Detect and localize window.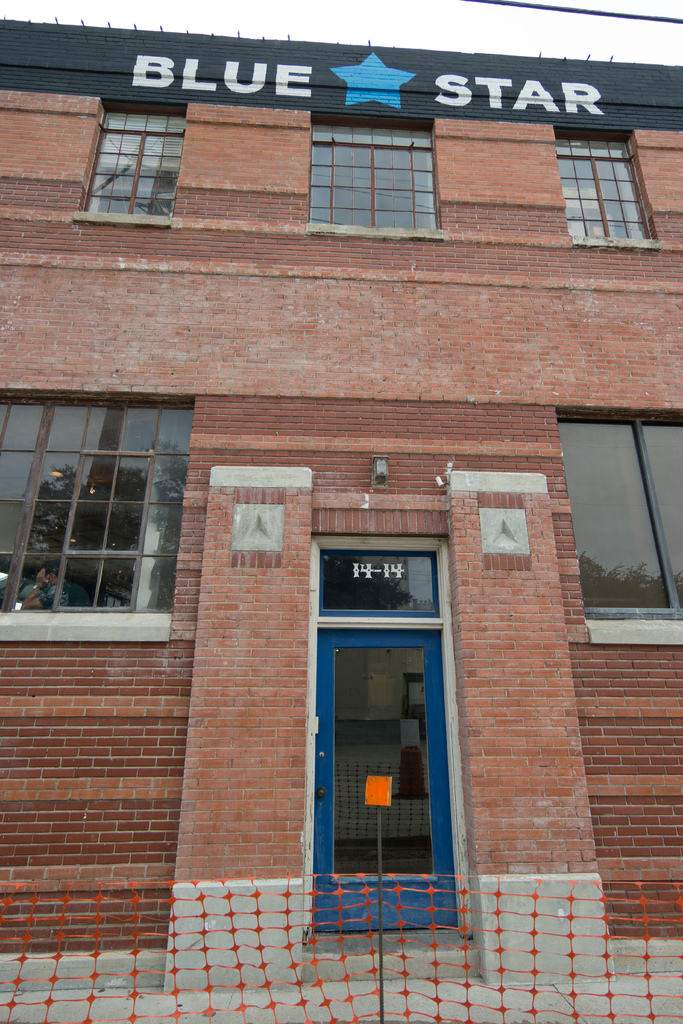
Localized at [left=552, top=414, right=682, bottom=626].
